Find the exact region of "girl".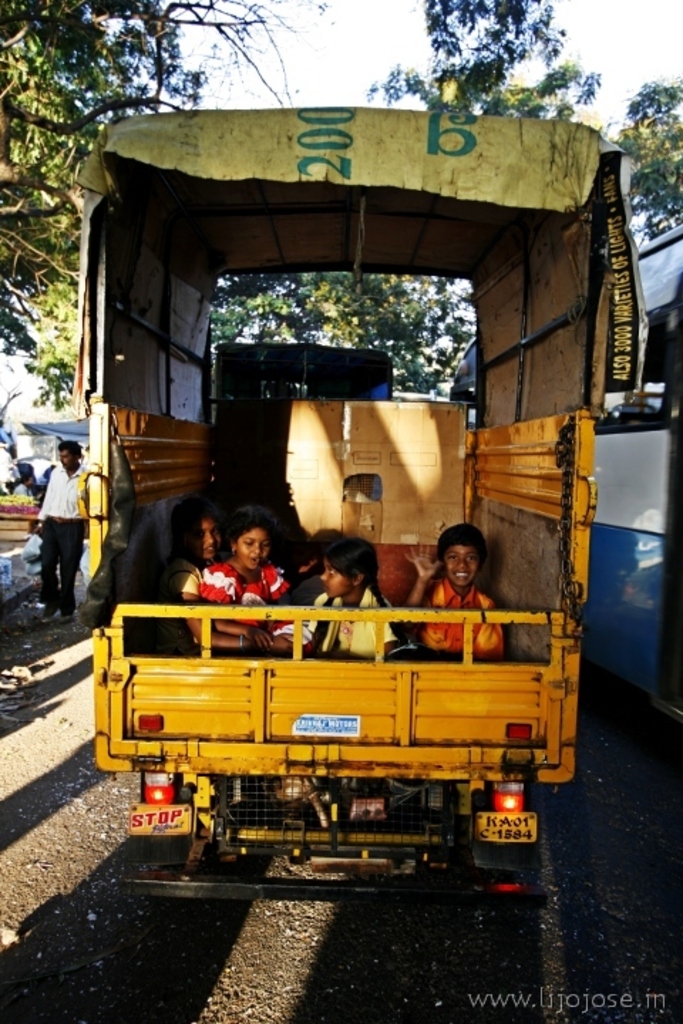
Exact region: (x1=245, y1=536, x2=394, y2=664).
